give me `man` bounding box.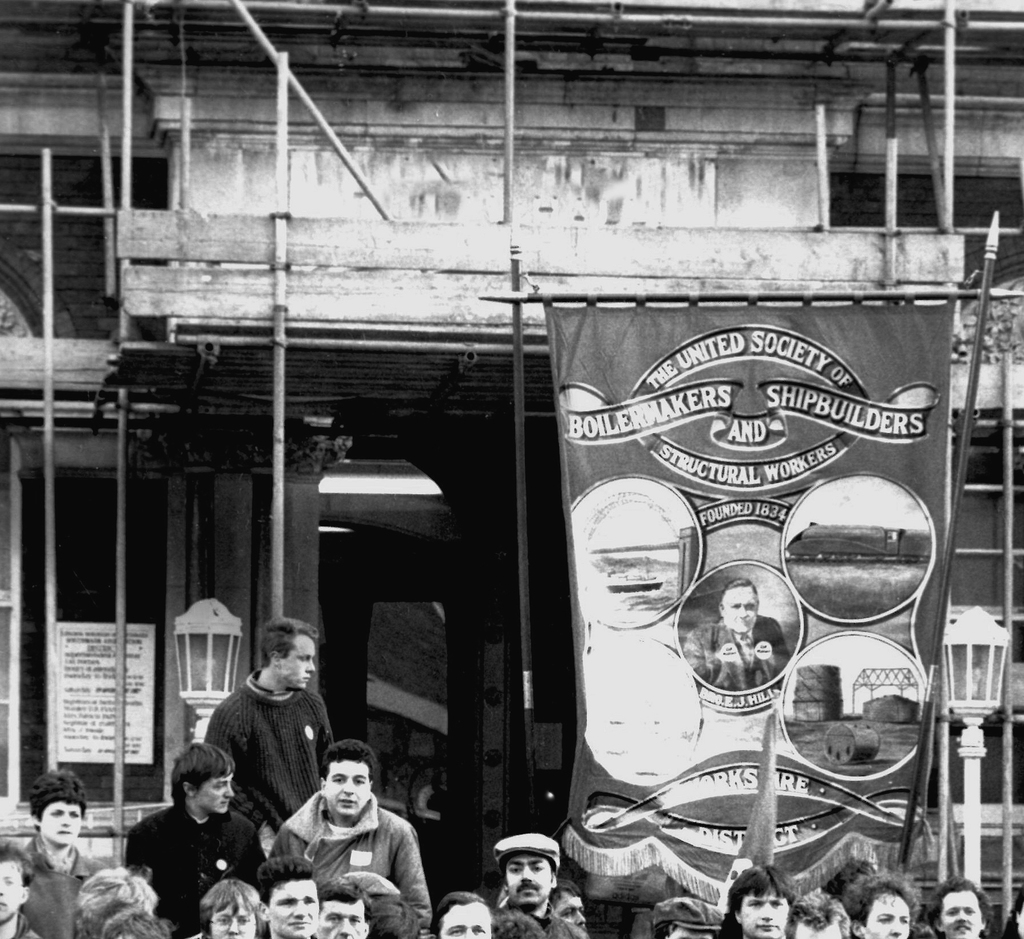
BBox(919, 871, 998, 938).
